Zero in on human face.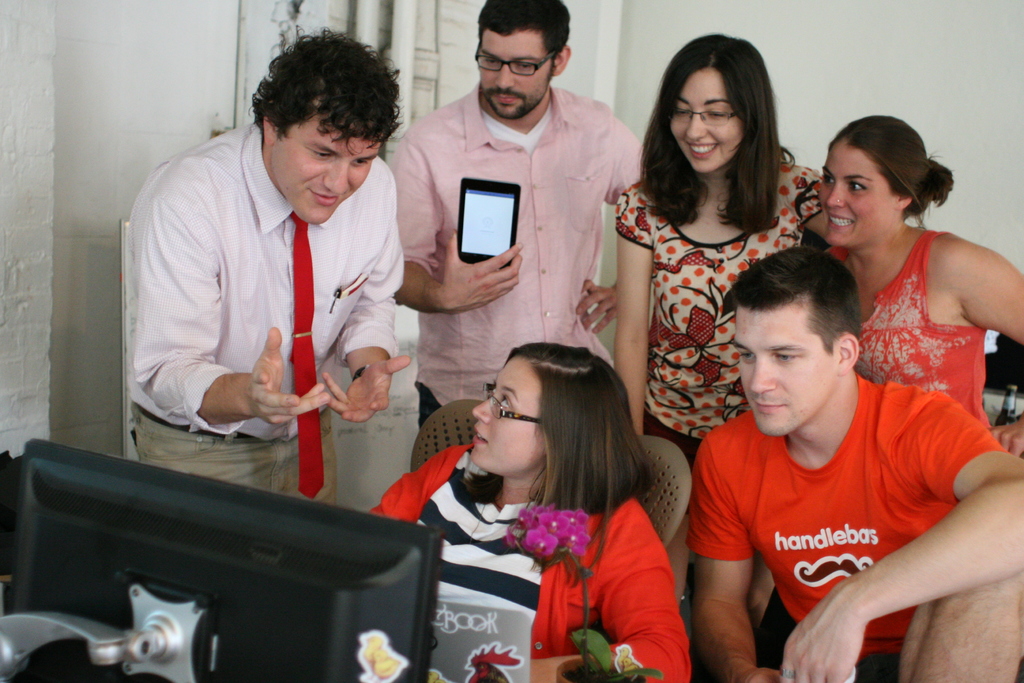
Zeroed in: pyautogui.locateOnScreen(731, 304, 832, 440).
